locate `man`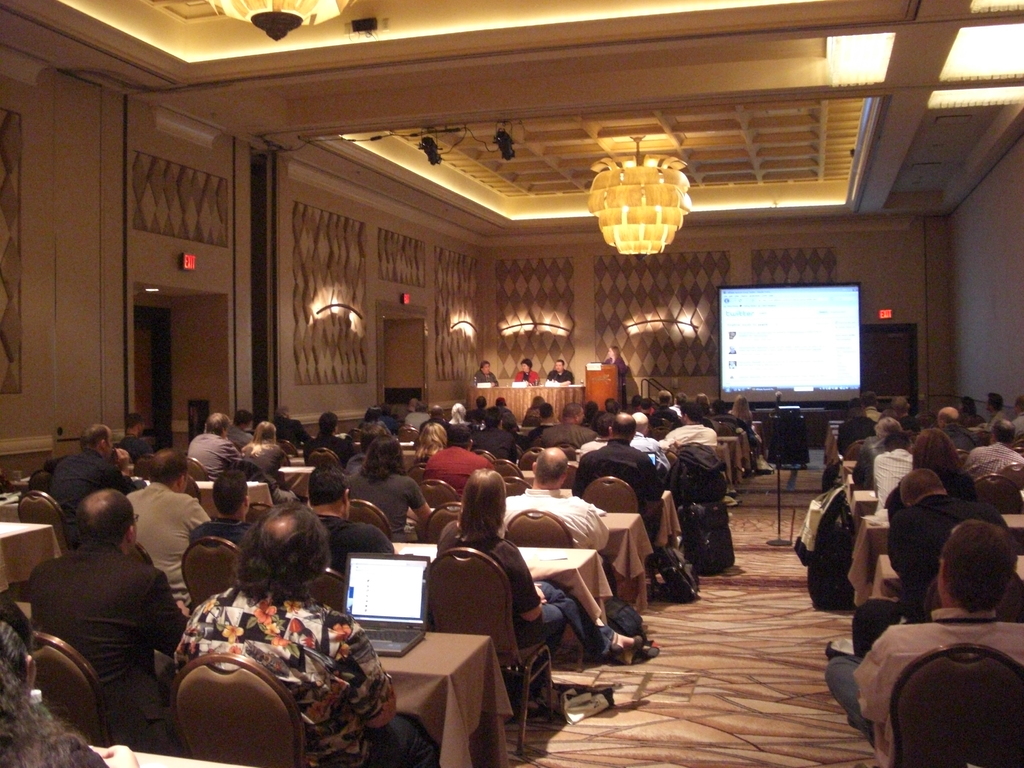
left=345, top=435, right=431, bottom=541
